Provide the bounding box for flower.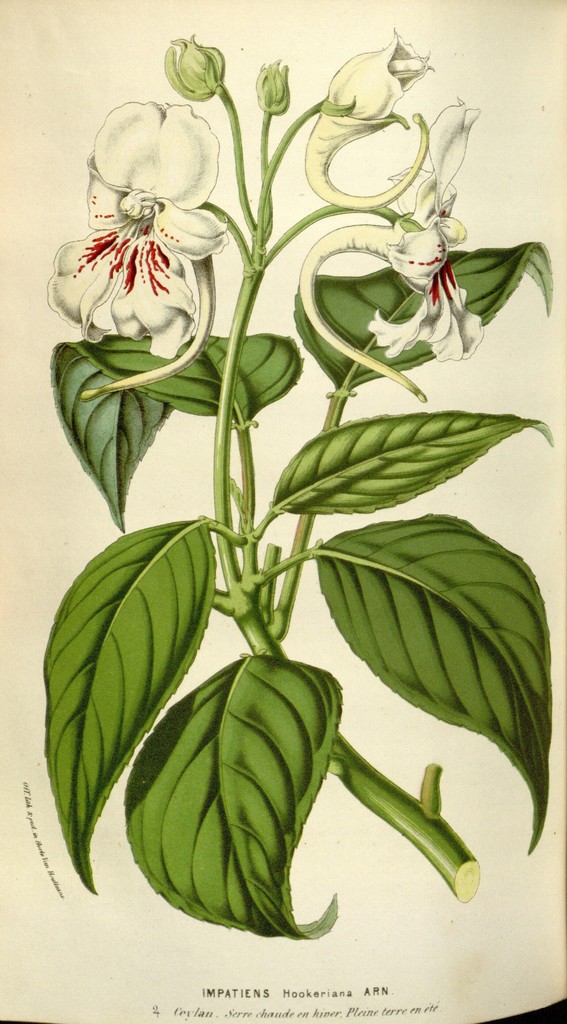
BBox(306, 20, 427, 204).
